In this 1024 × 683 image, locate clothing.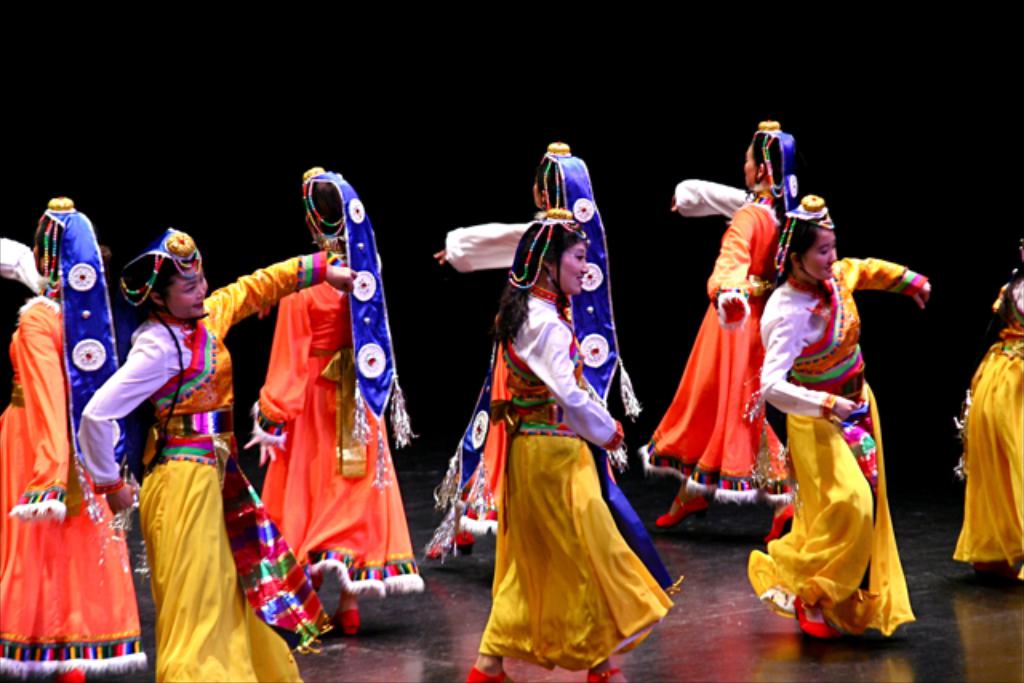
Bounding box: [left=0, top=198, right=149, bottom=681].
